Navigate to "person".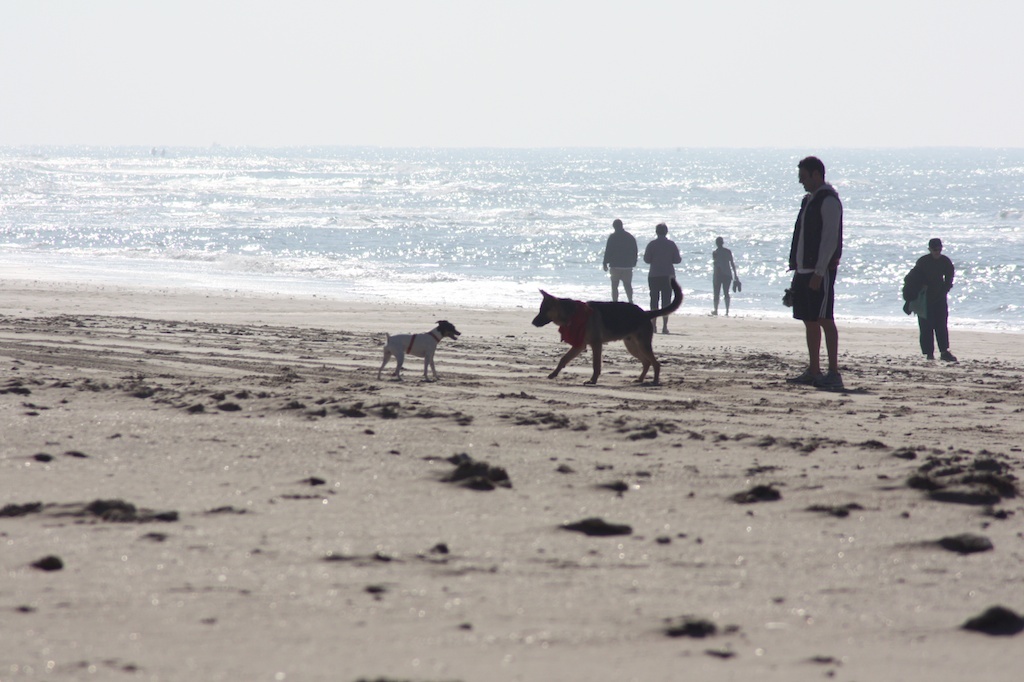
Navigation target: select_region(712, 235, 744, 318).
